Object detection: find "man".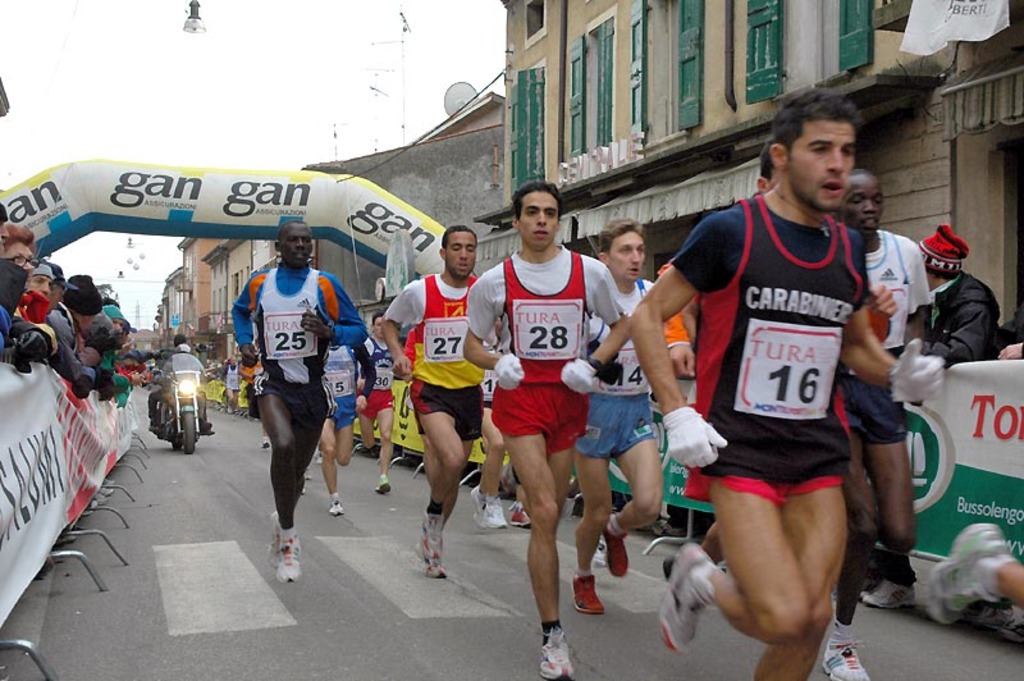
box(229, 219, 362, 582).
